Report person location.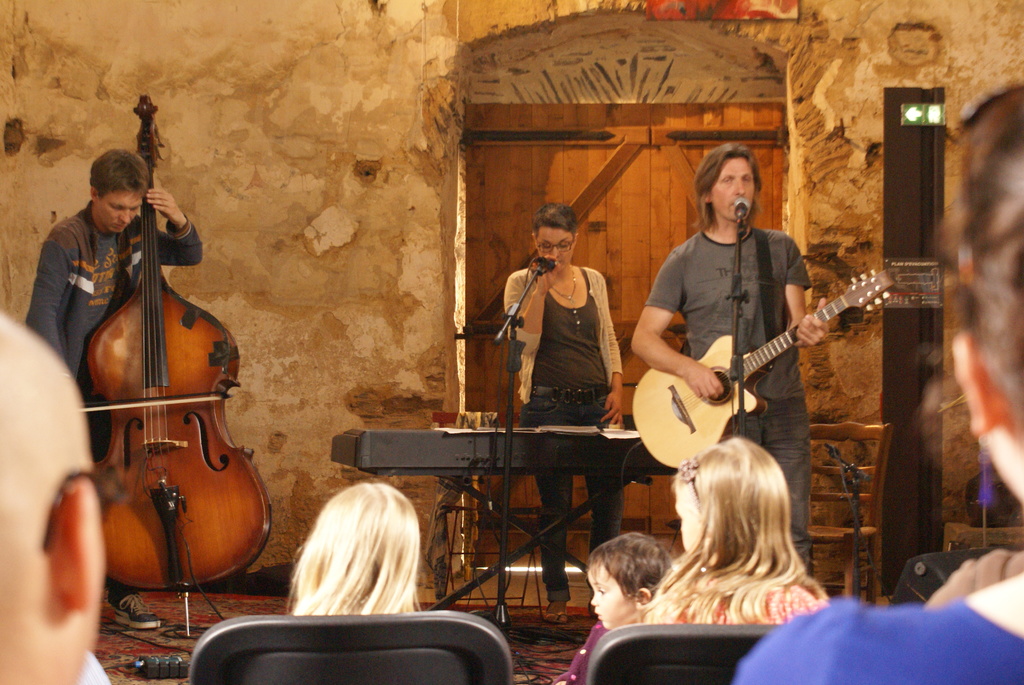
Report: box(22, 143, 205, 633).
